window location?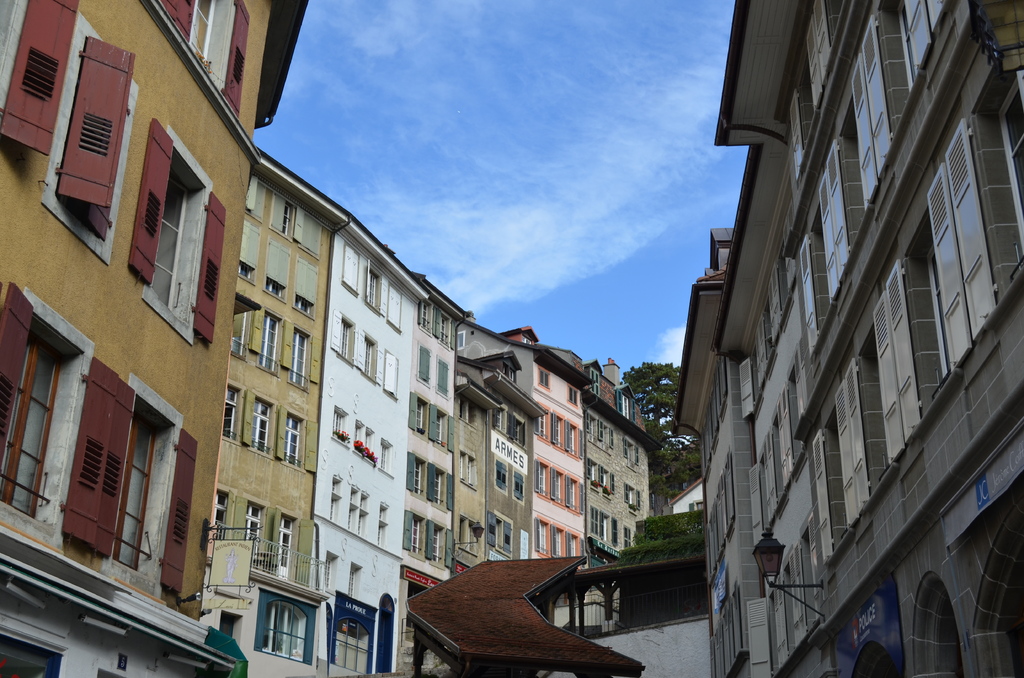
[x1=211, y1=487, x2=239, y2=542]
